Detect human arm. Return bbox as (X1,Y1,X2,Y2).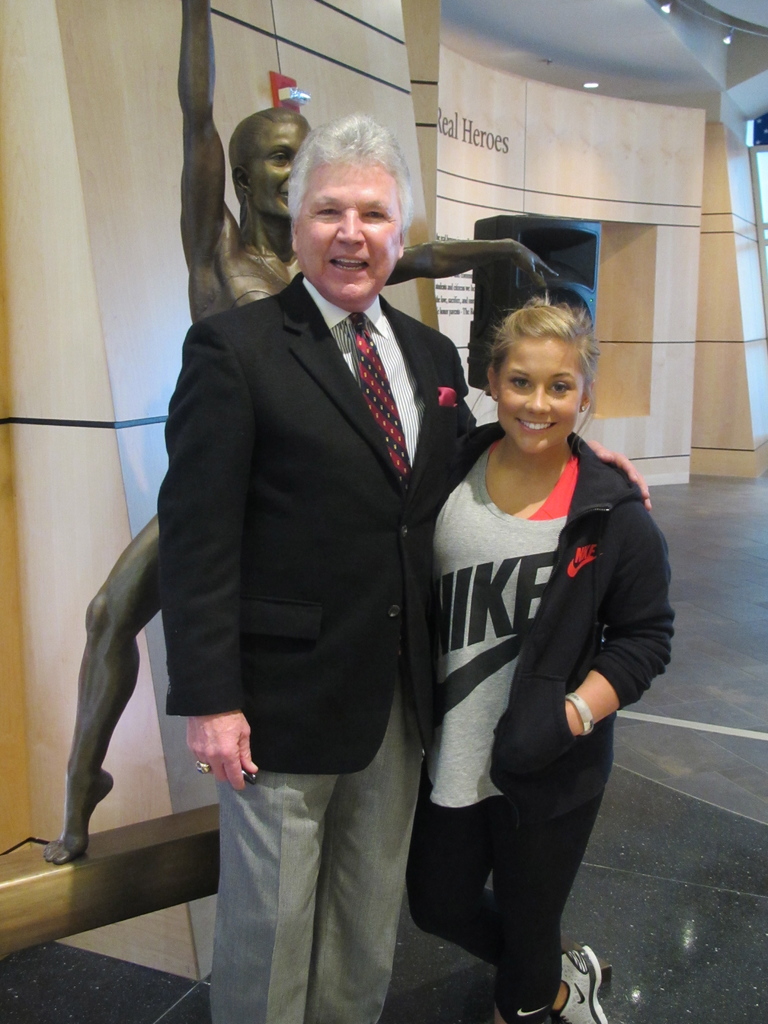
(557,490,674,746).
